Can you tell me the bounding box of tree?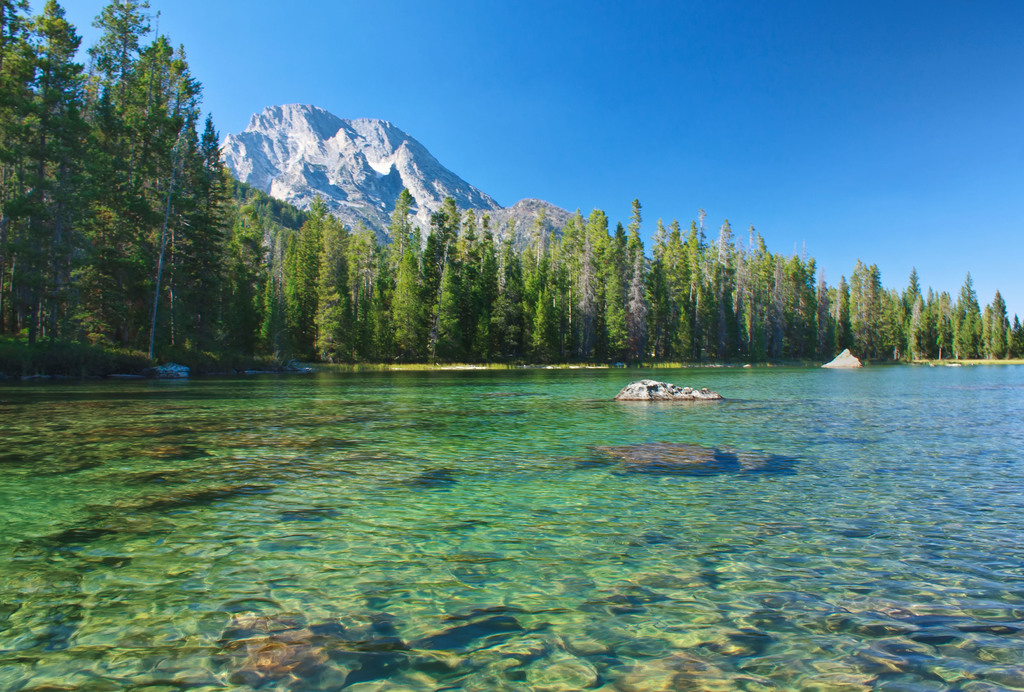
(527,282,561,361).
